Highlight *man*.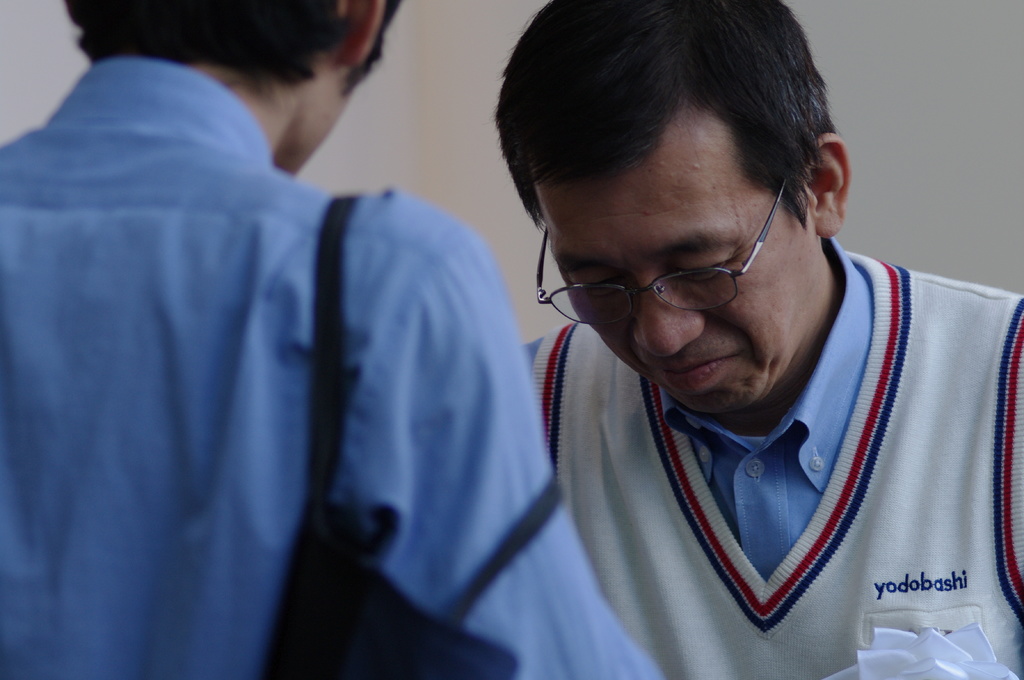
Highlighted region: x1=483, y1=0, x2=1023, y2=679.
